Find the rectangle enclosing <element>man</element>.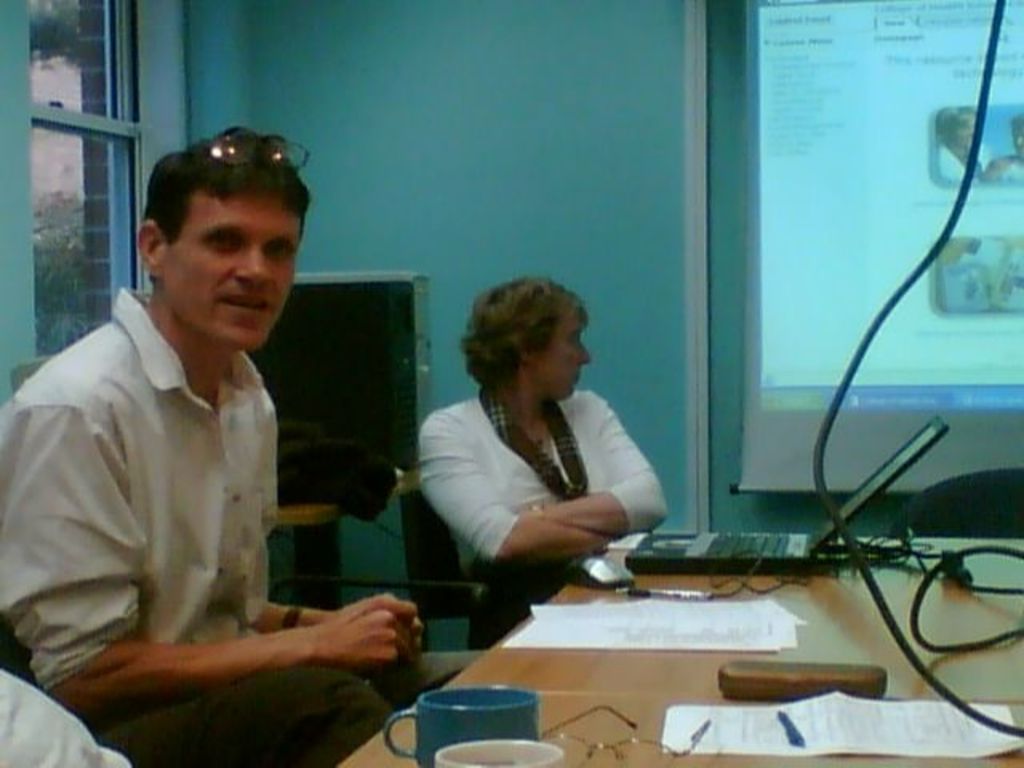
bbox=[14, 101, 341, 758].
